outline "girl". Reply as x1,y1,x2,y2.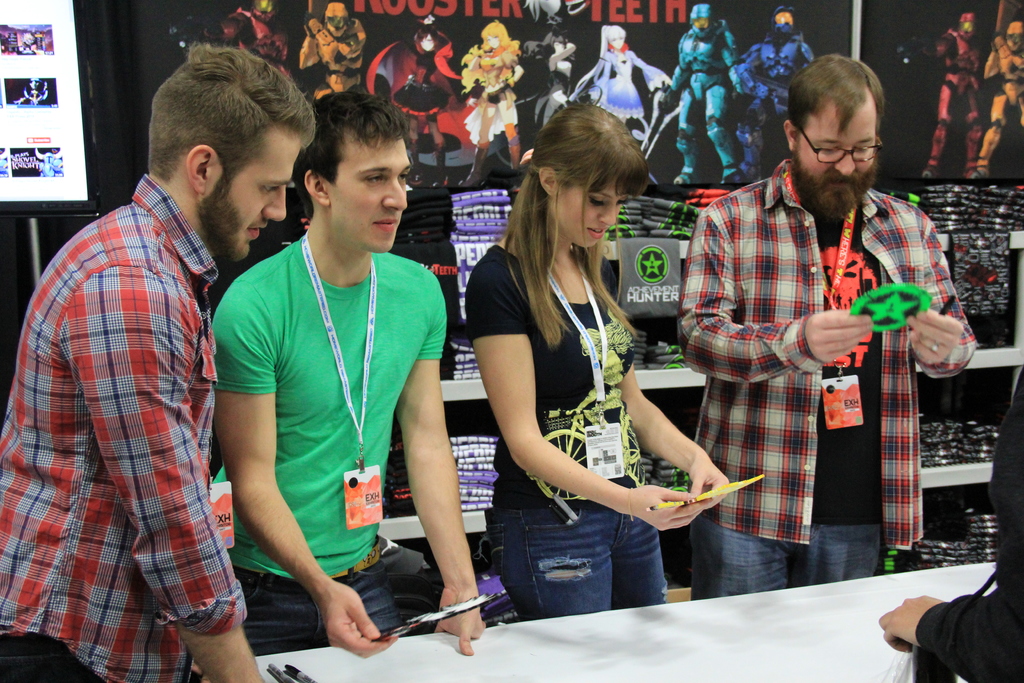
461,19,522,187.
